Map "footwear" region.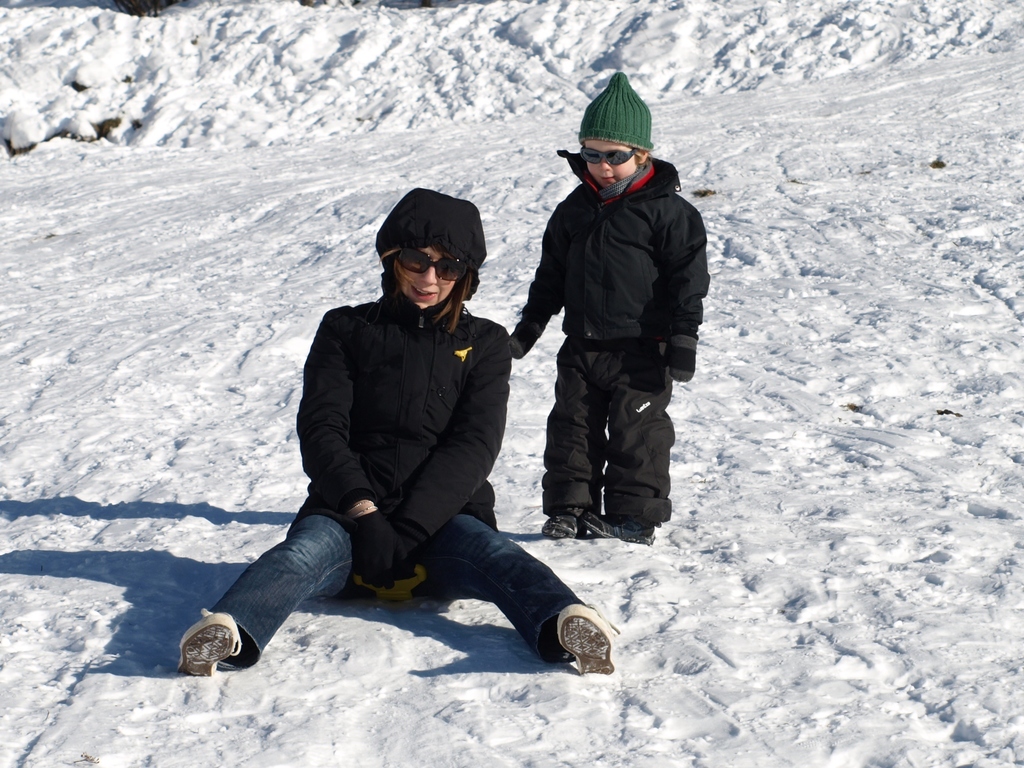
Mapped to box=[588, 515, 656, 545].
